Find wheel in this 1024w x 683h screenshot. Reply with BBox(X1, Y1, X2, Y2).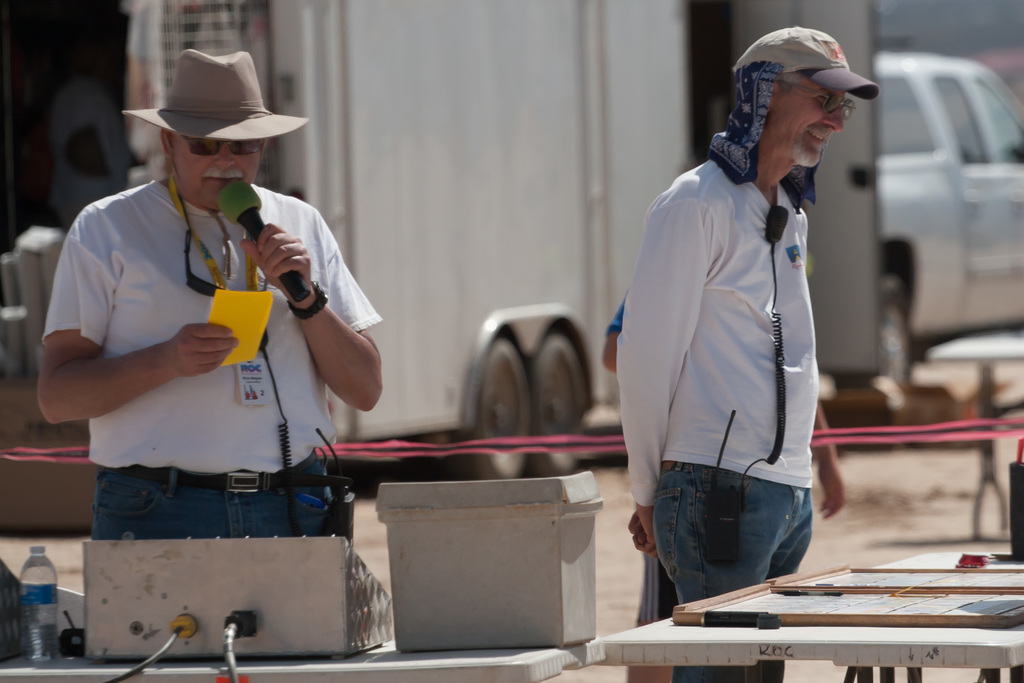
BBox(832, 267, 920, 397).
